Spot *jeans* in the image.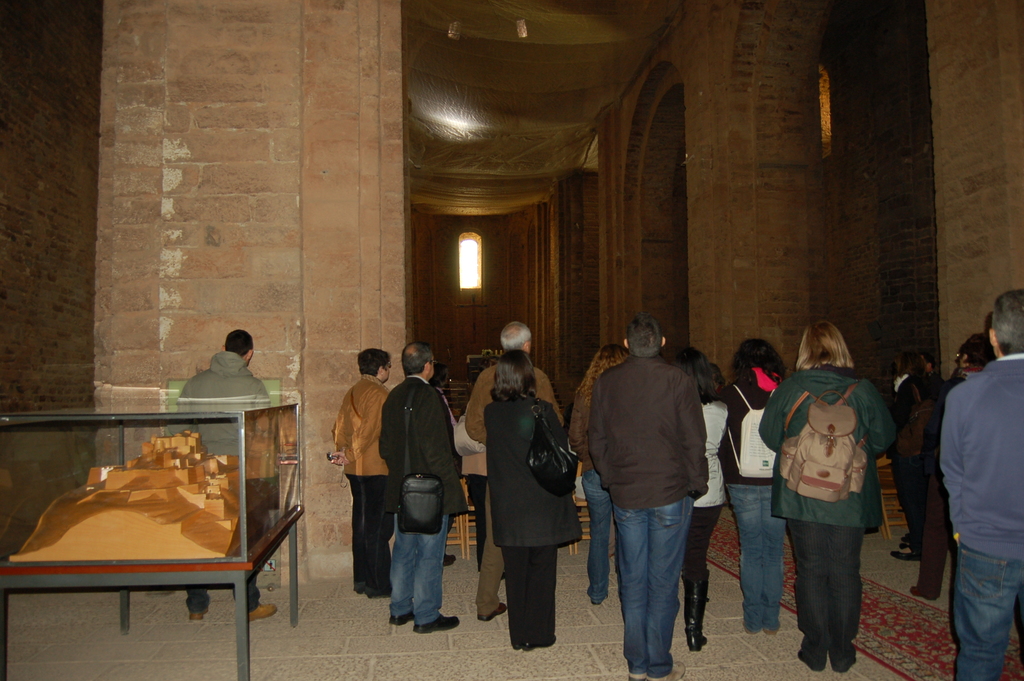
*jeans* found at x1=728, y1=484, x2=783, y2=627.
